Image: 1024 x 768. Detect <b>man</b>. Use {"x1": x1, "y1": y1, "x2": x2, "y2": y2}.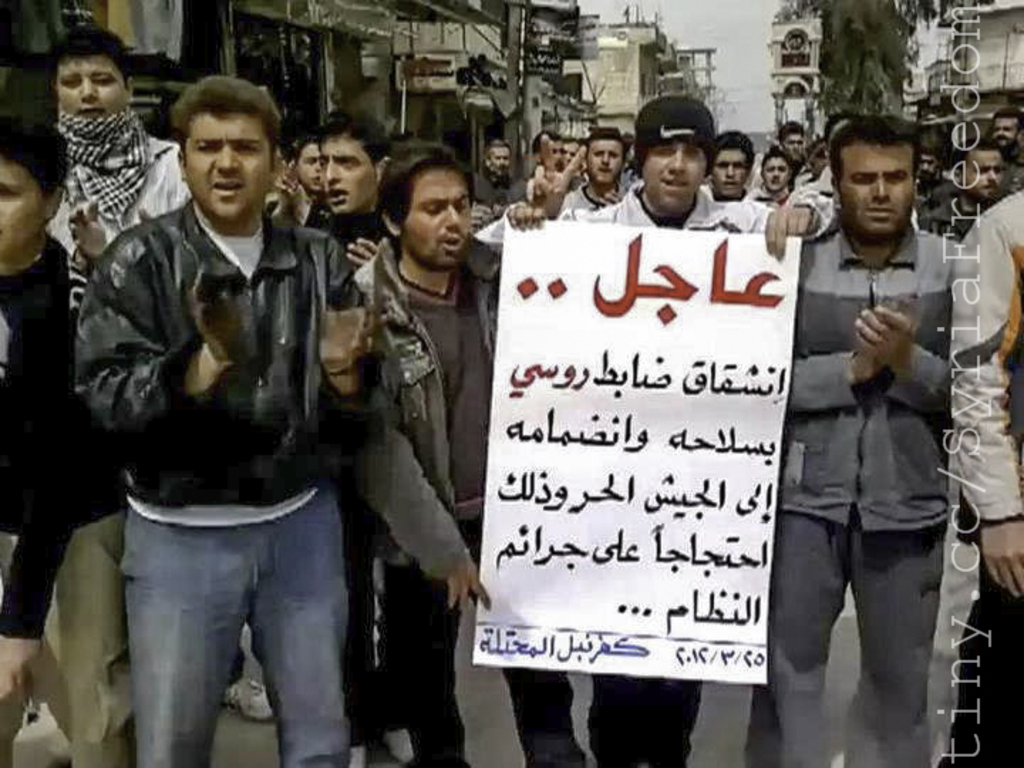
{"x1": 286, "y1": 134, "x2": 320, "y2": 220}.
